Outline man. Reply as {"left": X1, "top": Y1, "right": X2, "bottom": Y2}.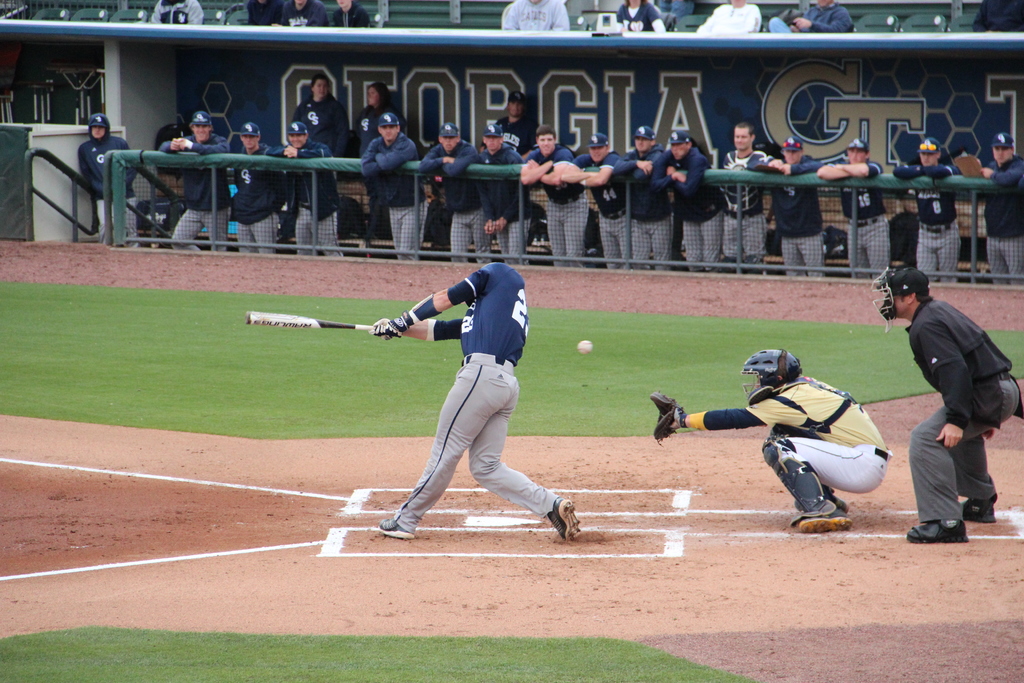
{"left": 374, "top": 261, "right": 585, "bottom": 544}.
